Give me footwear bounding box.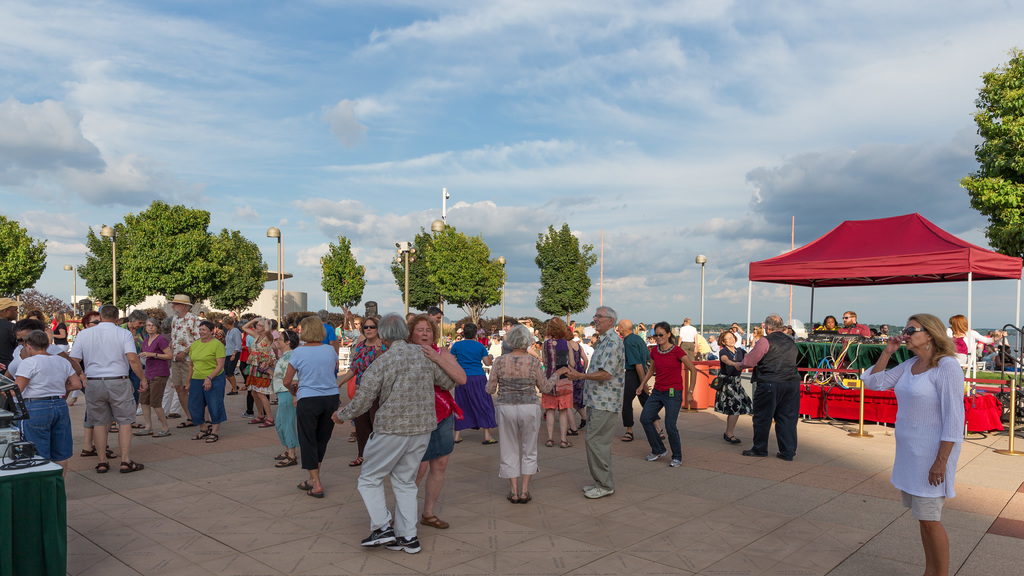
(262, 419, 277, 428).
